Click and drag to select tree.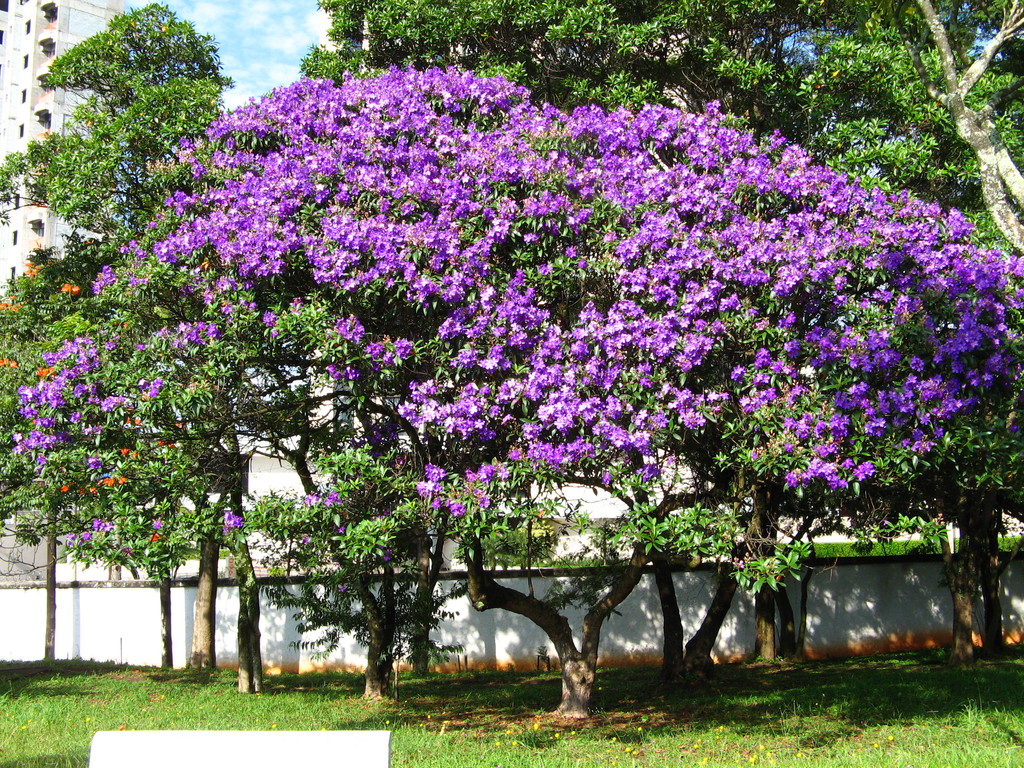
Selection: <region>307, 0, 1023, 657</region>.
